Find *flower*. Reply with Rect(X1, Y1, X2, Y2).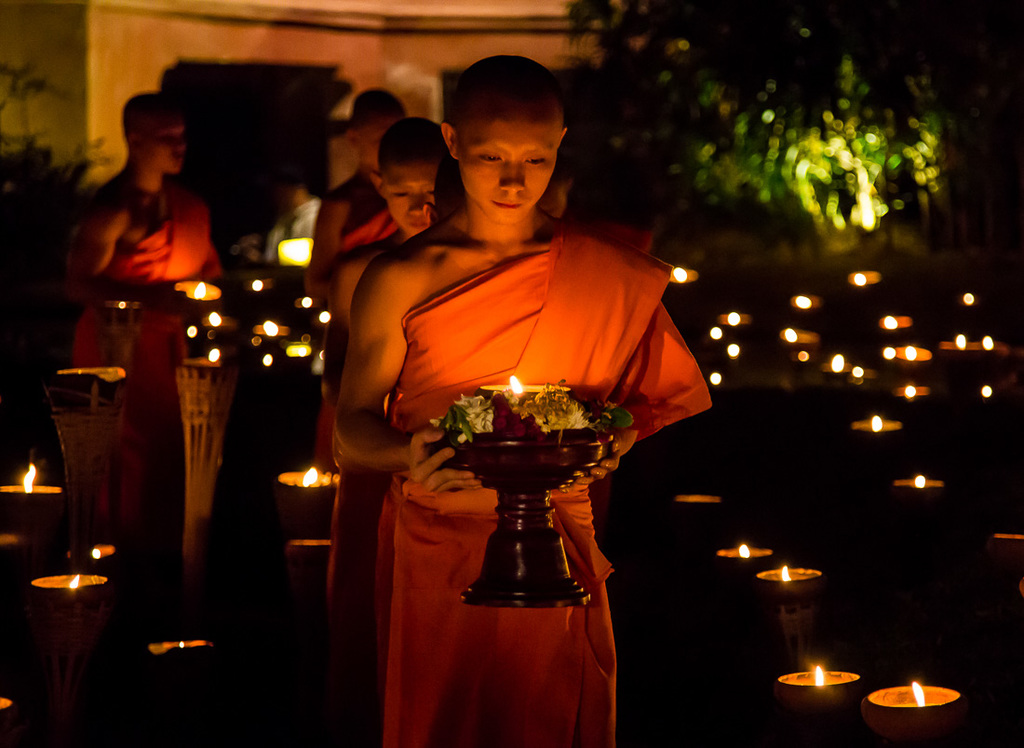
Rect(519, 378, 594, 435).
